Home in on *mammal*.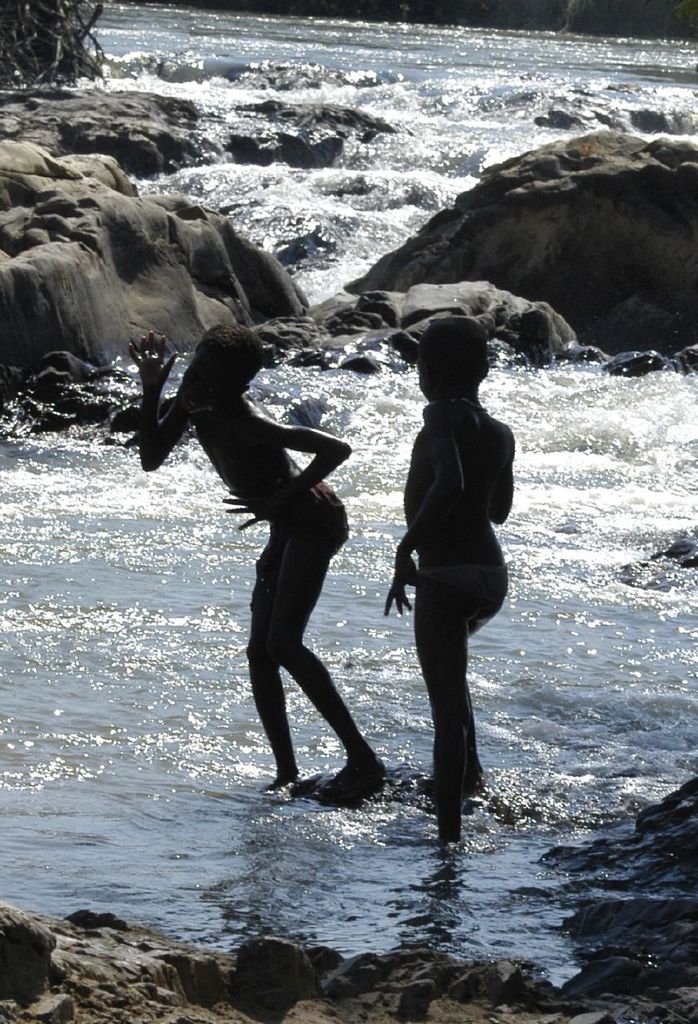
Homed in at (x1=126, y1=315, x2=372, y2=757).
